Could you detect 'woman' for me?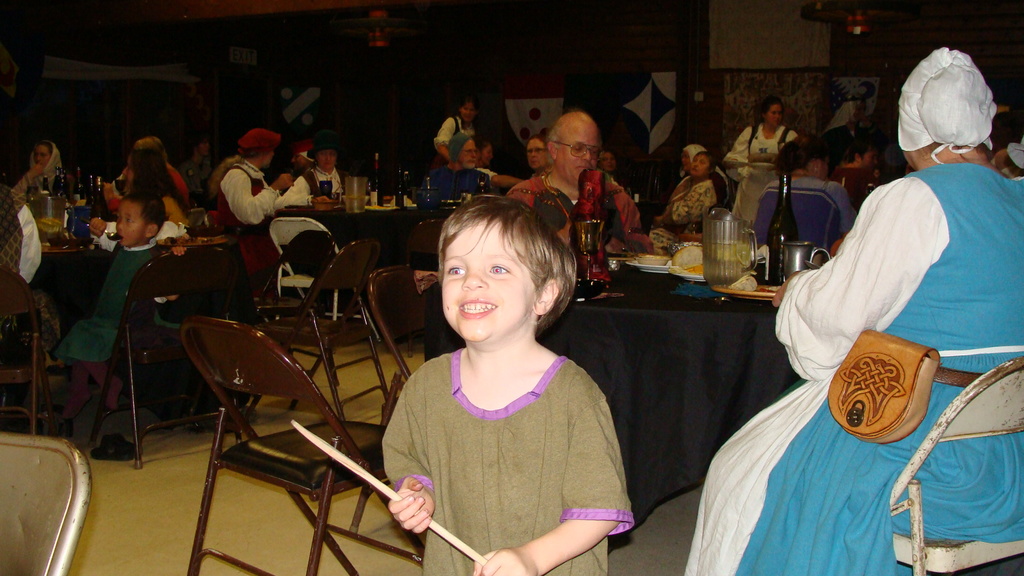
Detection result: l=13, t=138, r=67, b=203.
